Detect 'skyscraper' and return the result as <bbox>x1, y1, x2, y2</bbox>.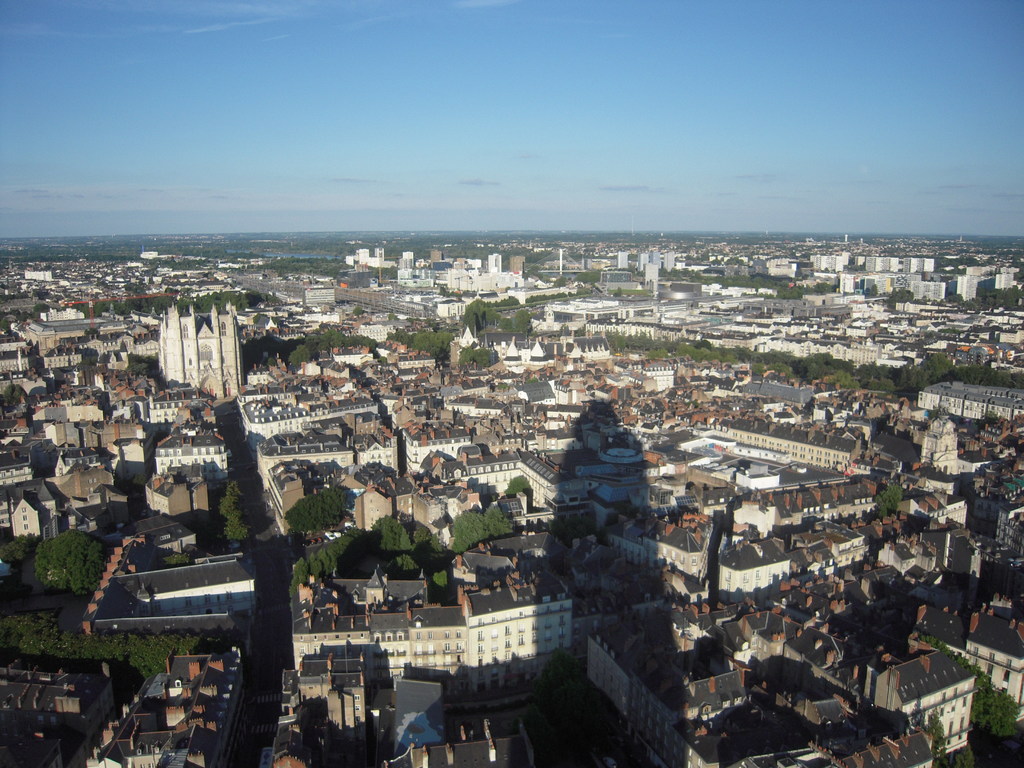
<bbox>641, 265, 657, 298</bbox>.
